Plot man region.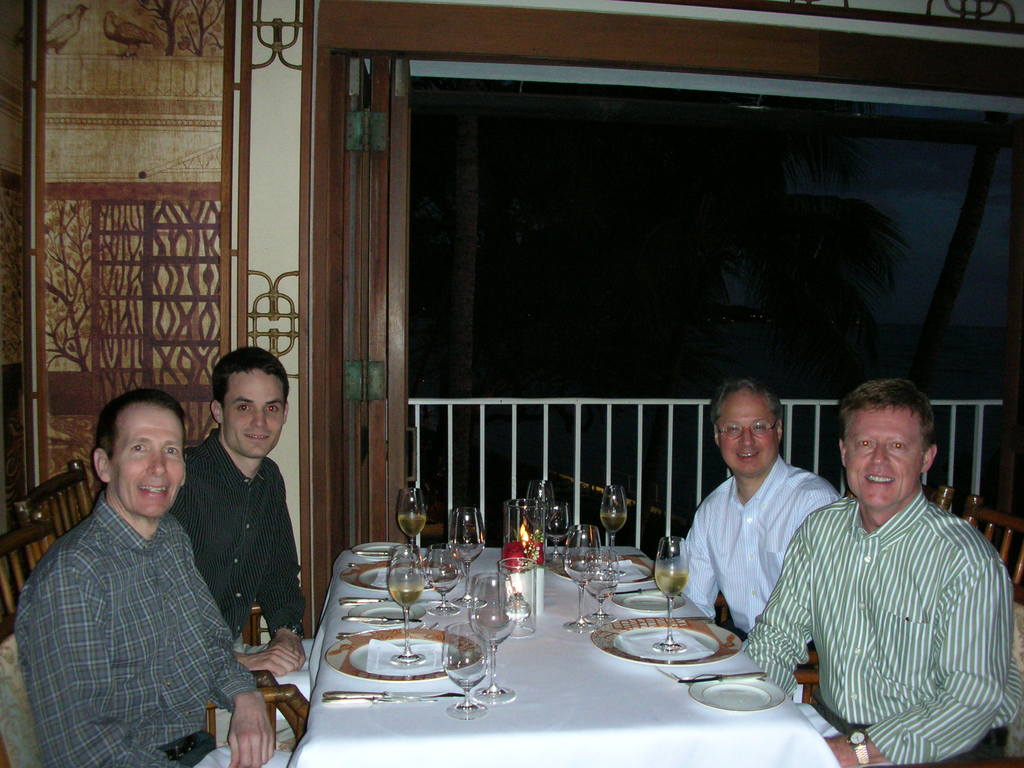
Plotted at {"x1": 673, "y1": 379, "x2": 839, "y2": 678}.
